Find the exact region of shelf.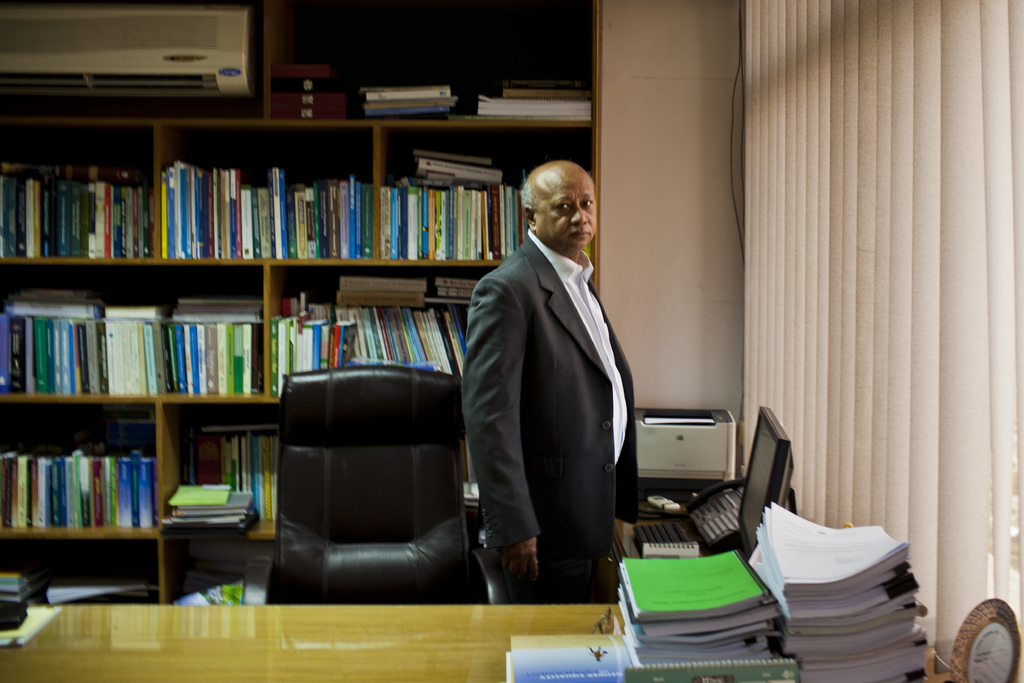
Exact region: (244, 0, 607, 159).
